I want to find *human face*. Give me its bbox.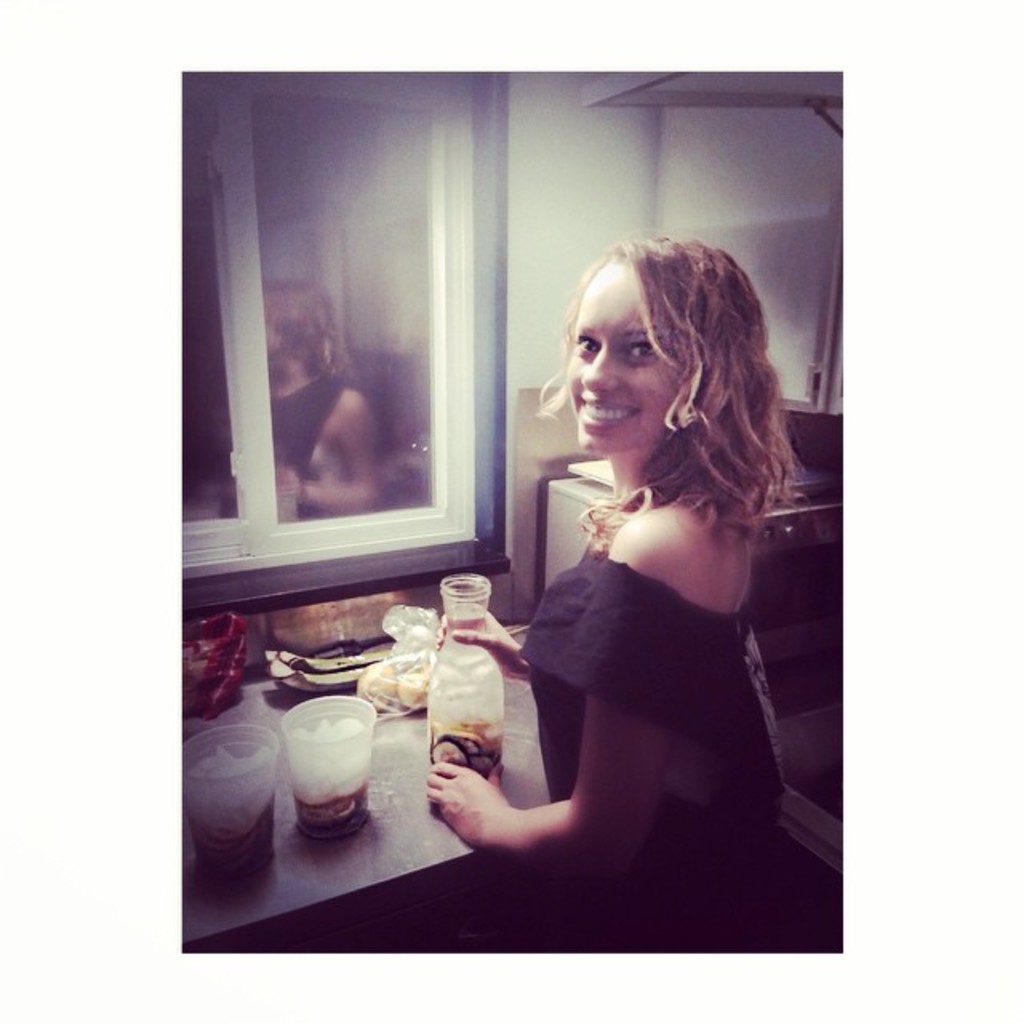
574:246:675:453.
